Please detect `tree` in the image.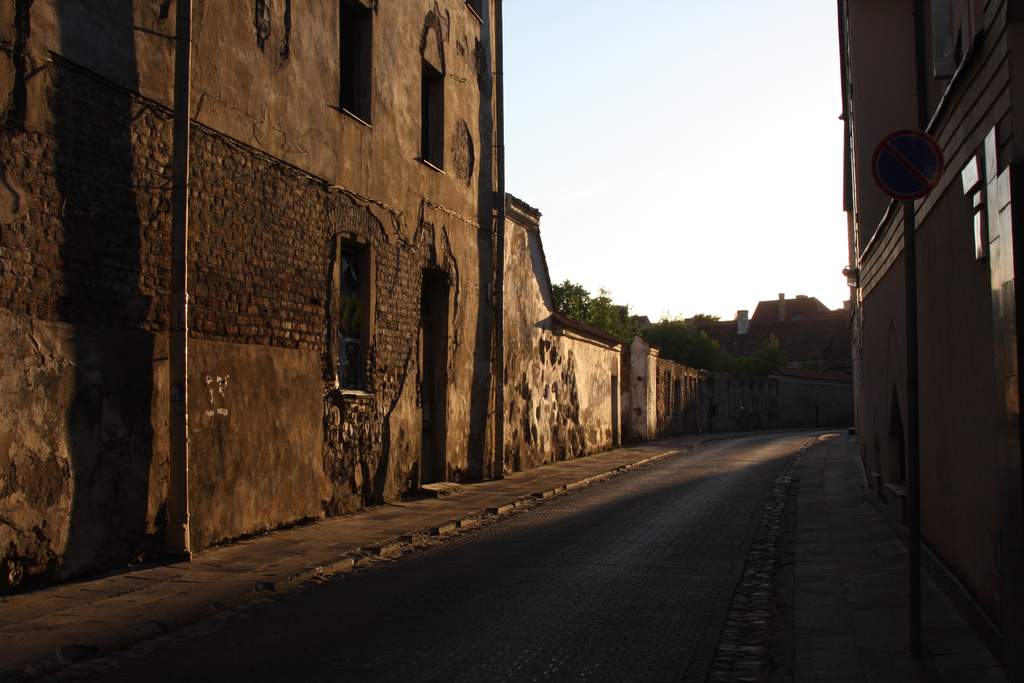
[x1=557, y1=298, x2=793, y2=359].
